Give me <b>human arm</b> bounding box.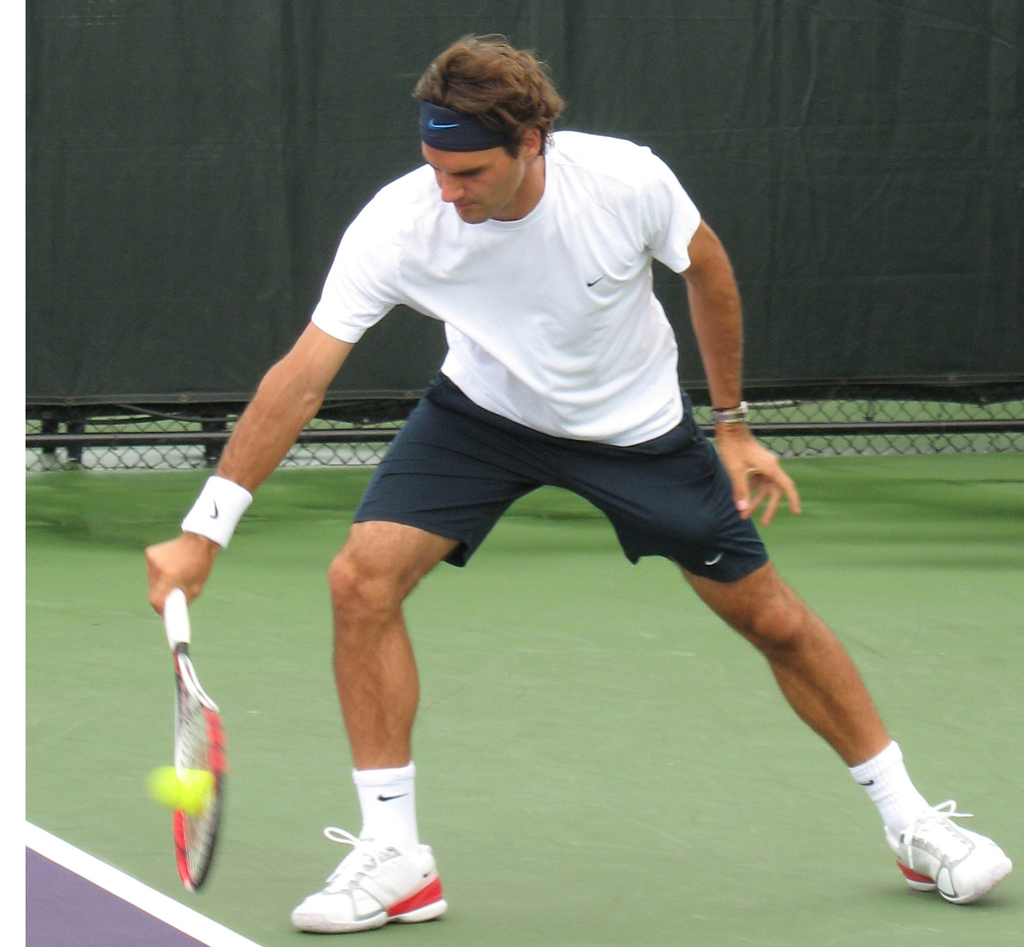
191/290/375/548.
